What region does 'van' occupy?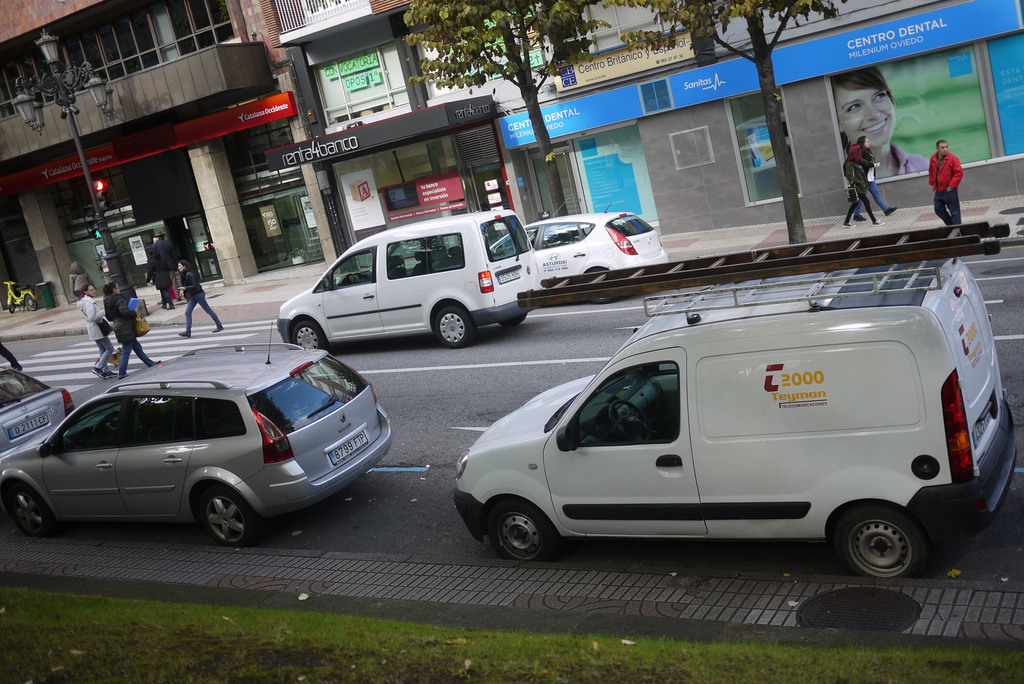
detection(451, 216, 1012, 565).
